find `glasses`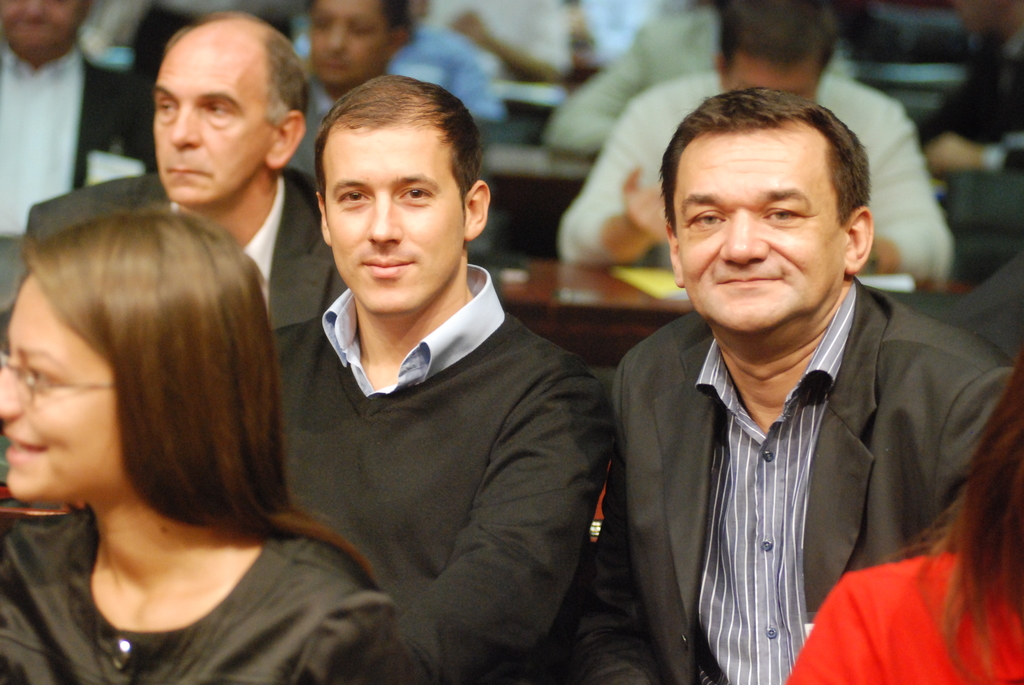
x1=0 y1=347 x2=116 y2=401
